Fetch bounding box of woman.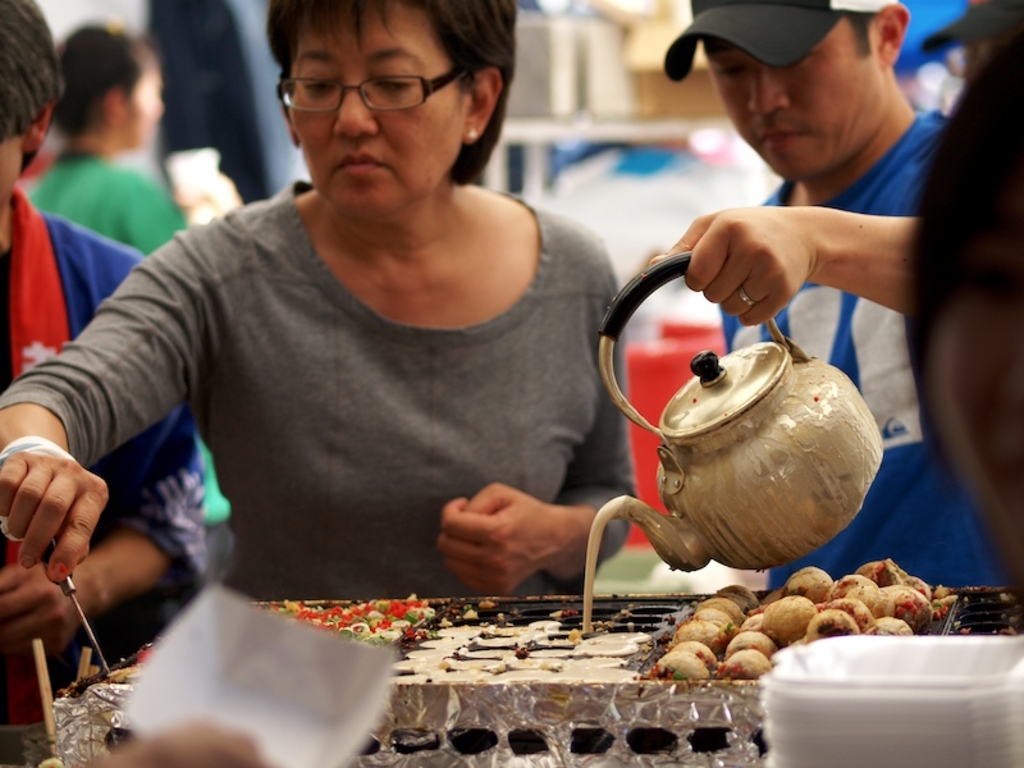
Bbox: bbox=(27, 14, 241, 588).
